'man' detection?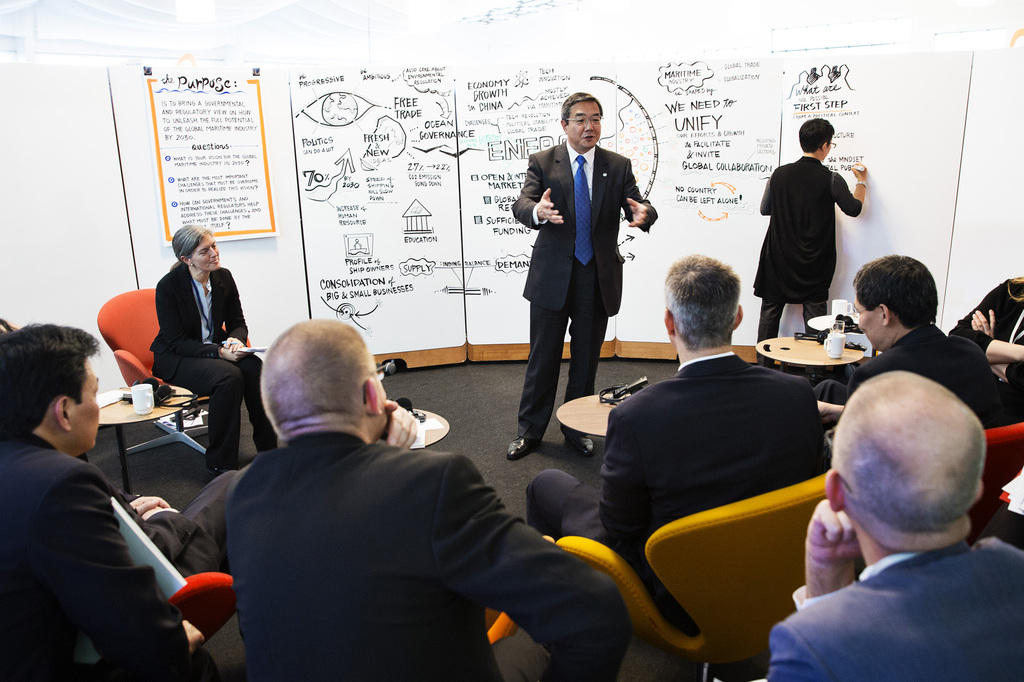
crop(0, 322, 190, 681)
